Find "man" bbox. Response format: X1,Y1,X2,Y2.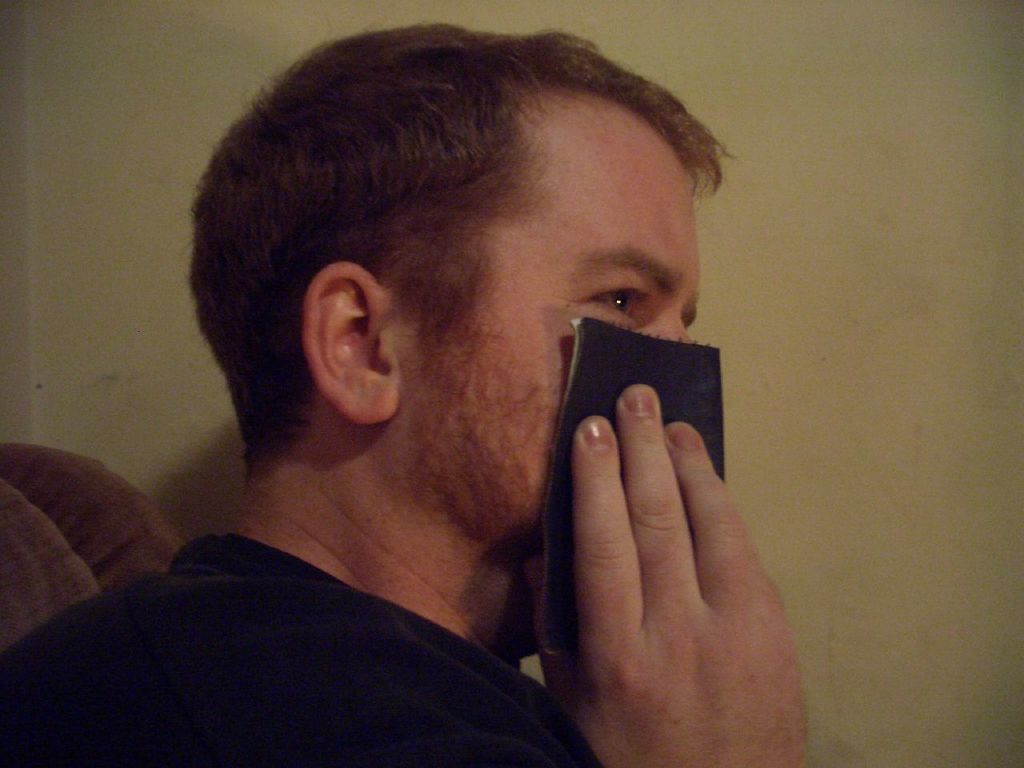
47,60,834,758.
